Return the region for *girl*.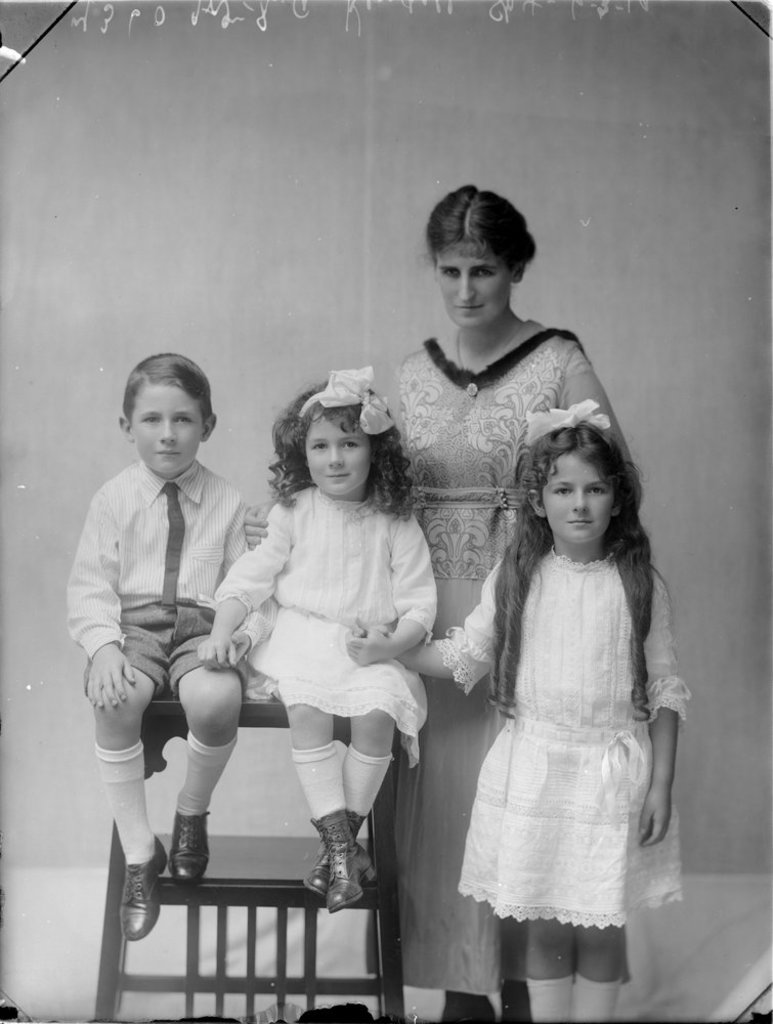
pyautogui.locateOnScreen(194, 366, 438, 909).
